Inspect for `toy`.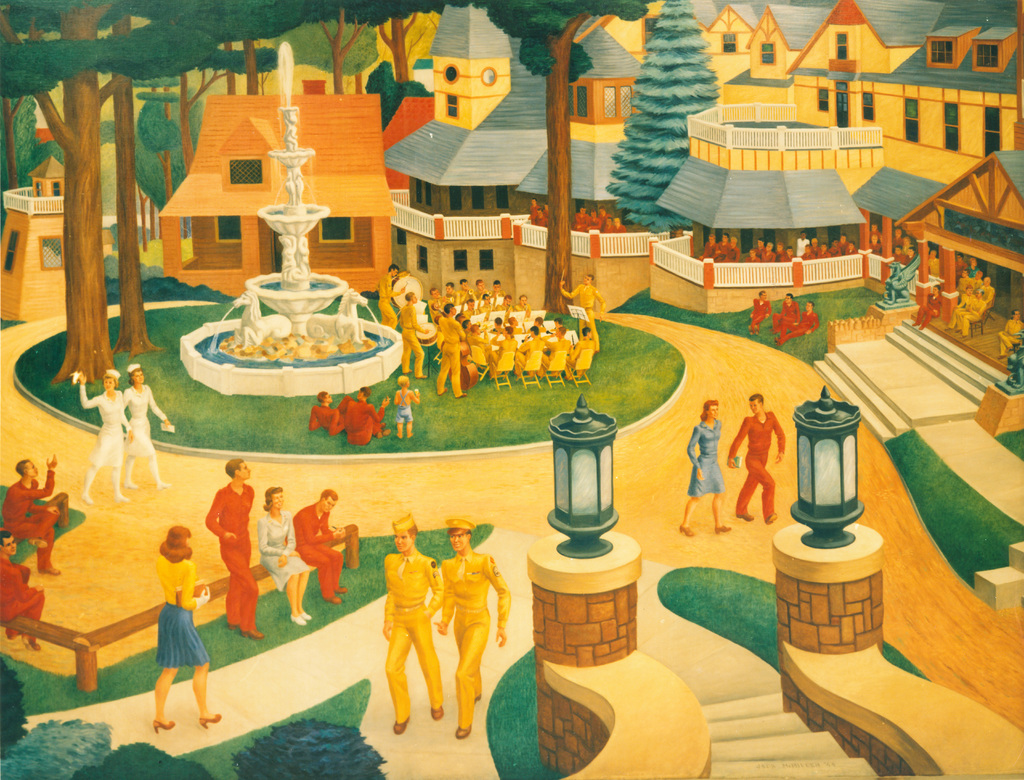
Inspection: select_region(370, 505, 470, 739).
